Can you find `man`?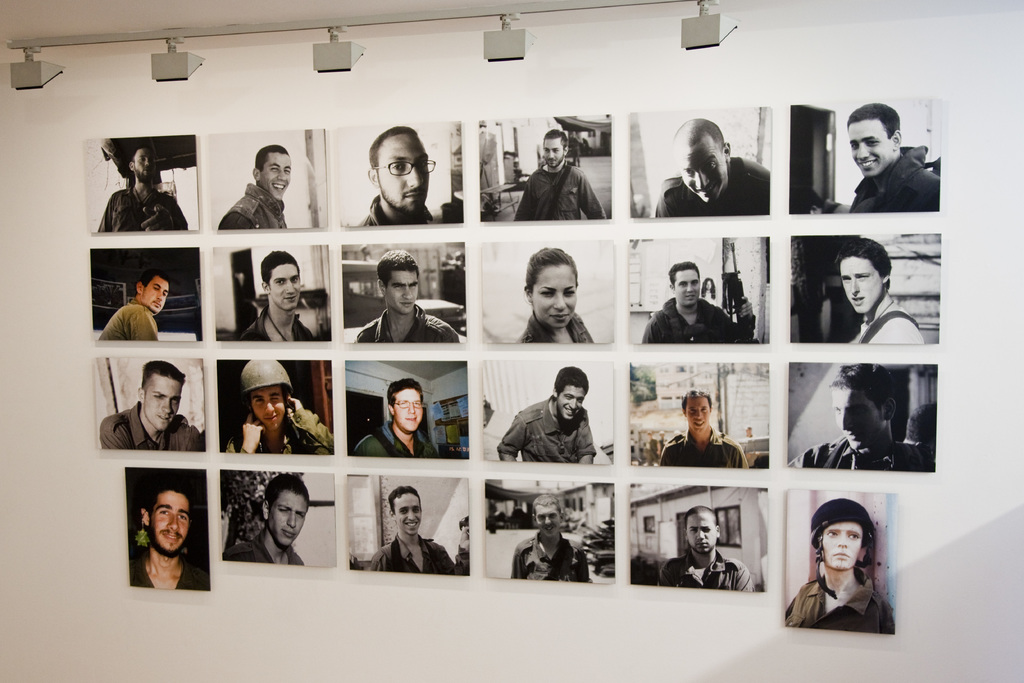
Yes, bounding box: BBox(789, 363, 938, 470).
